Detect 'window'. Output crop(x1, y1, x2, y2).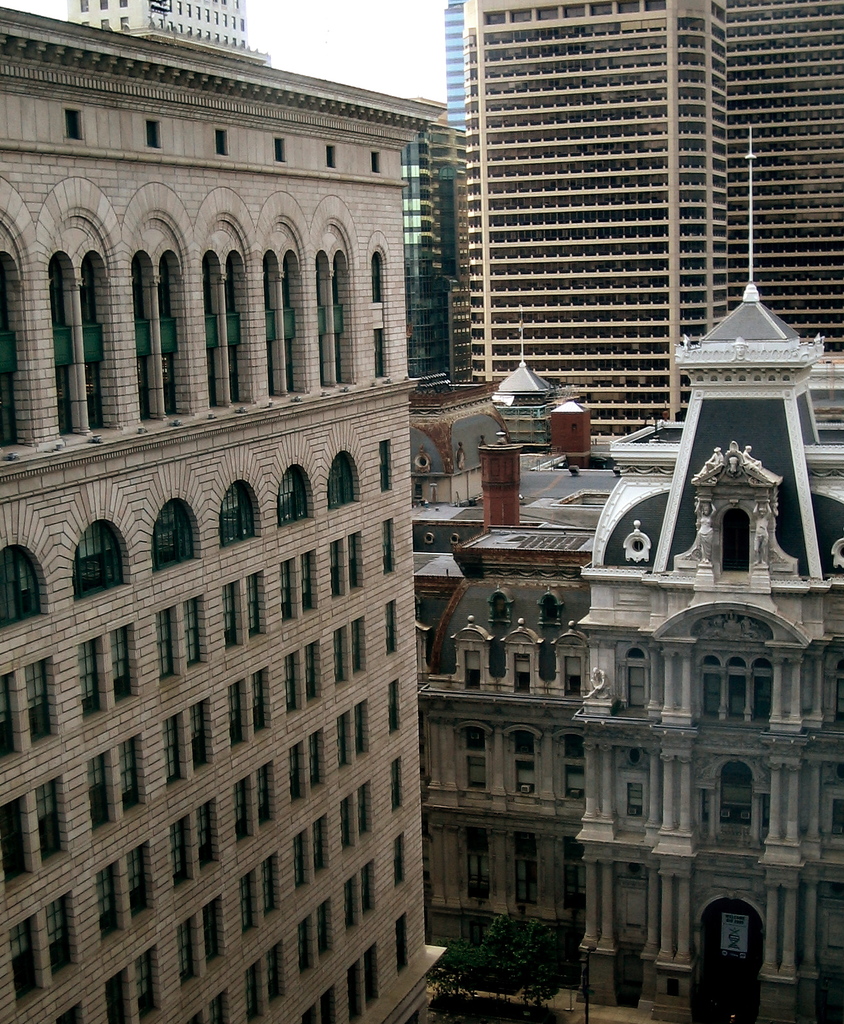
crop(264, 853, 281, 918).
